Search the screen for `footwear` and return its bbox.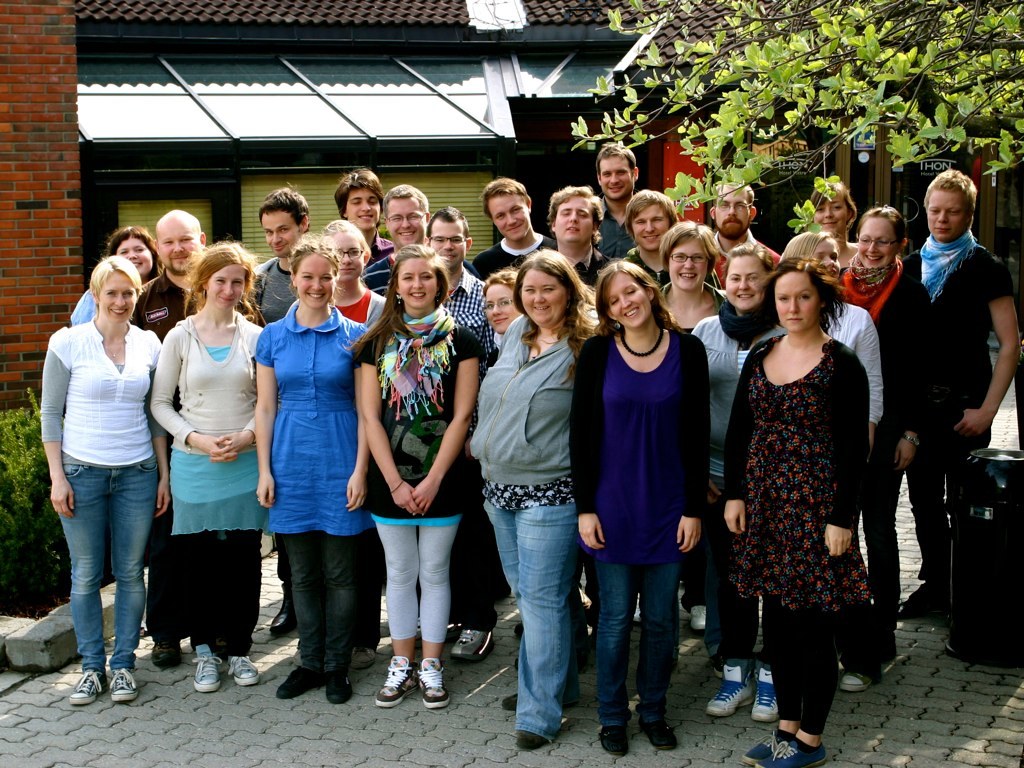
Found: select_region(515, 660, 519, 671).
